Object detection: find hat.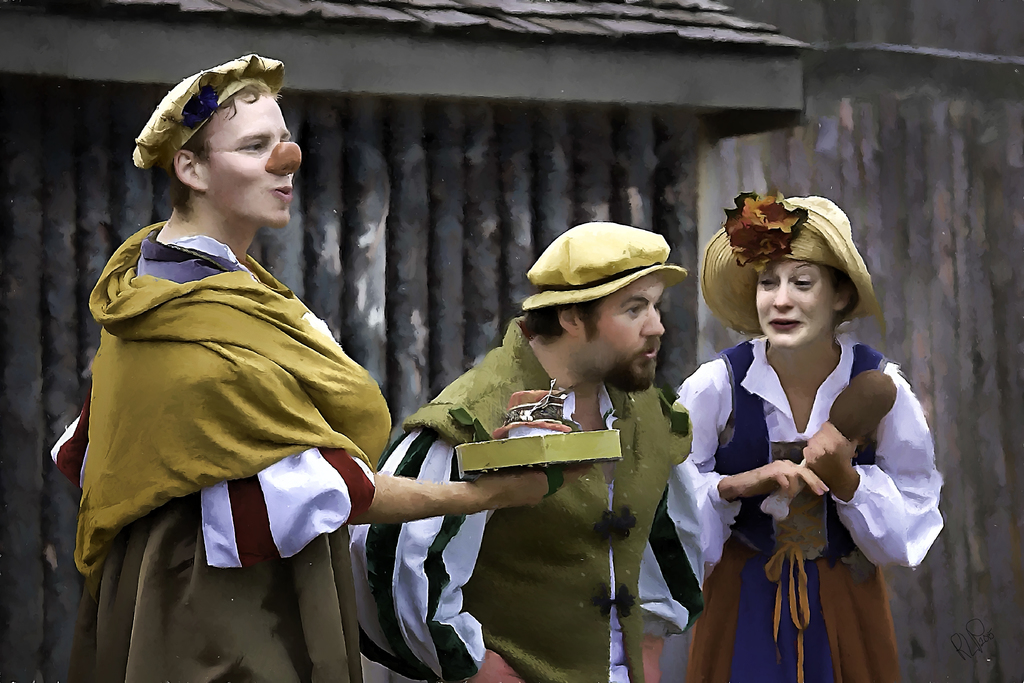
rect(696, 199, 890, 337).
